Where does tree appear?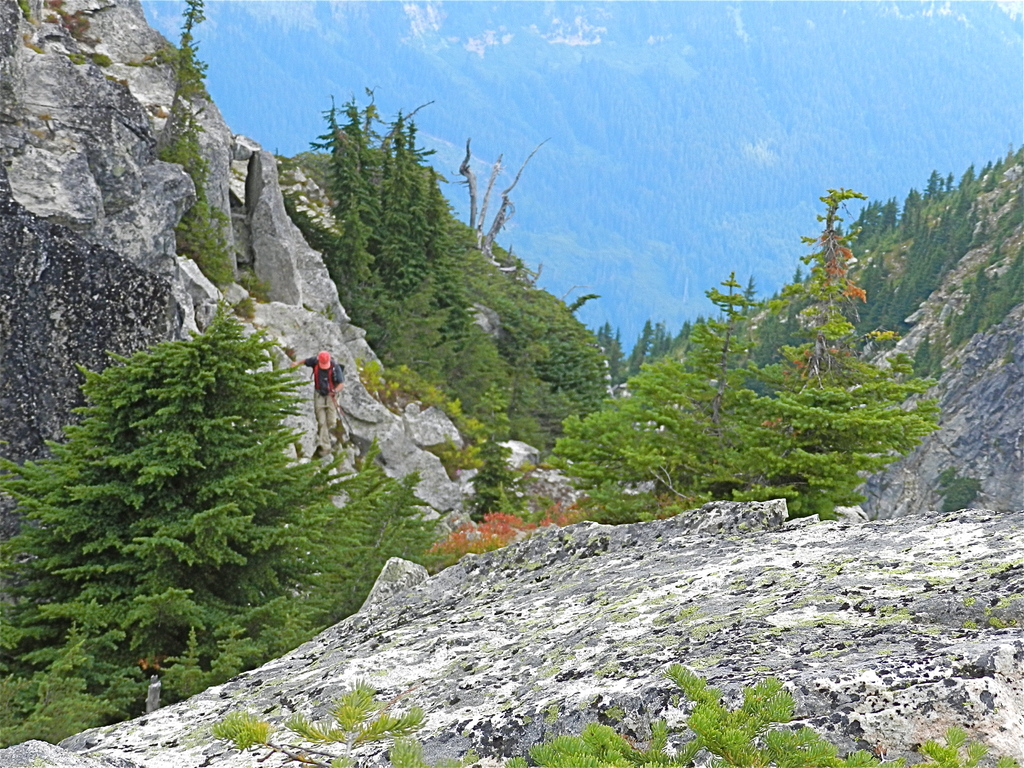
Appears at x1=912, y1=227, x2=945, y2=303.
